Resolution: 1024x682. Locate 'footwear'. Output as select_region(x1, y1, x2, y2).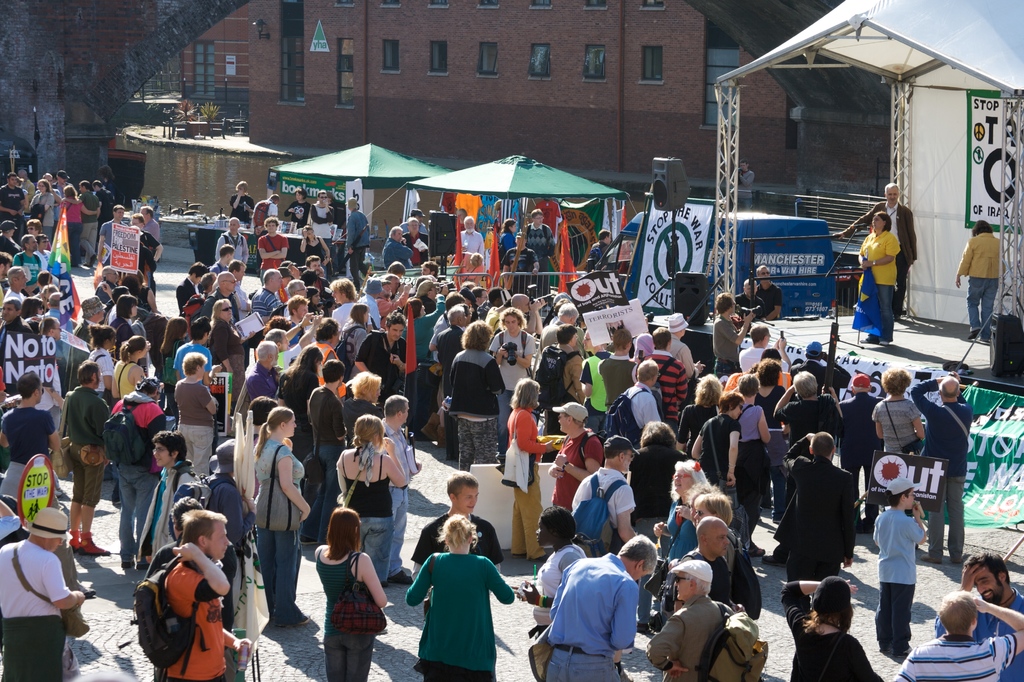
select_region(390, 566, 412, 585).
